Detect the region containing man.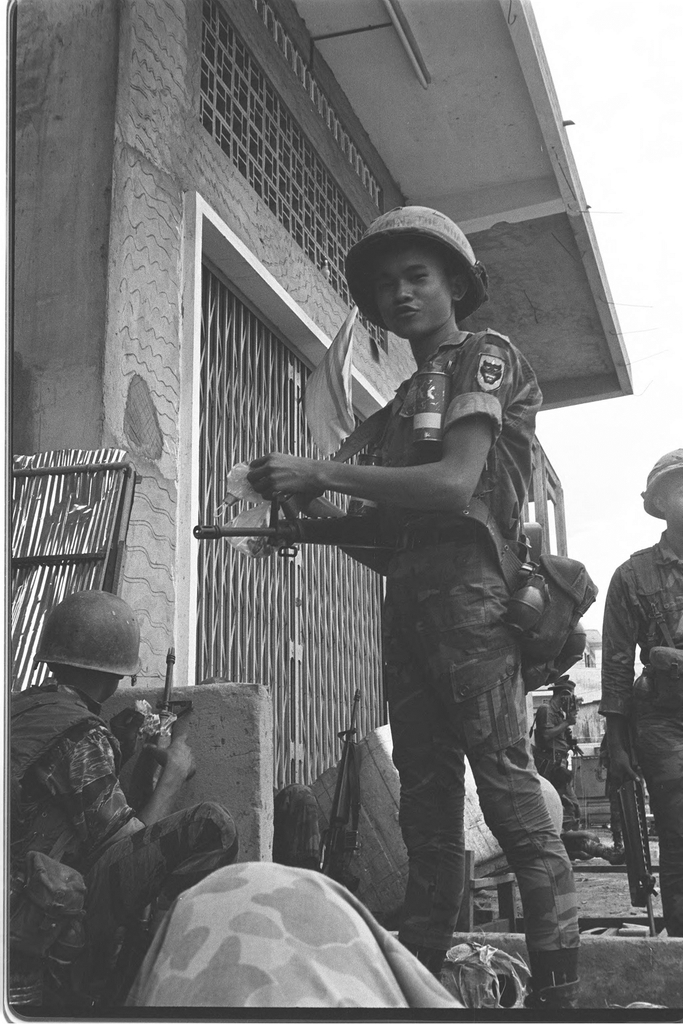
(x1=192, y1=216, x2=568, y2=1023).
